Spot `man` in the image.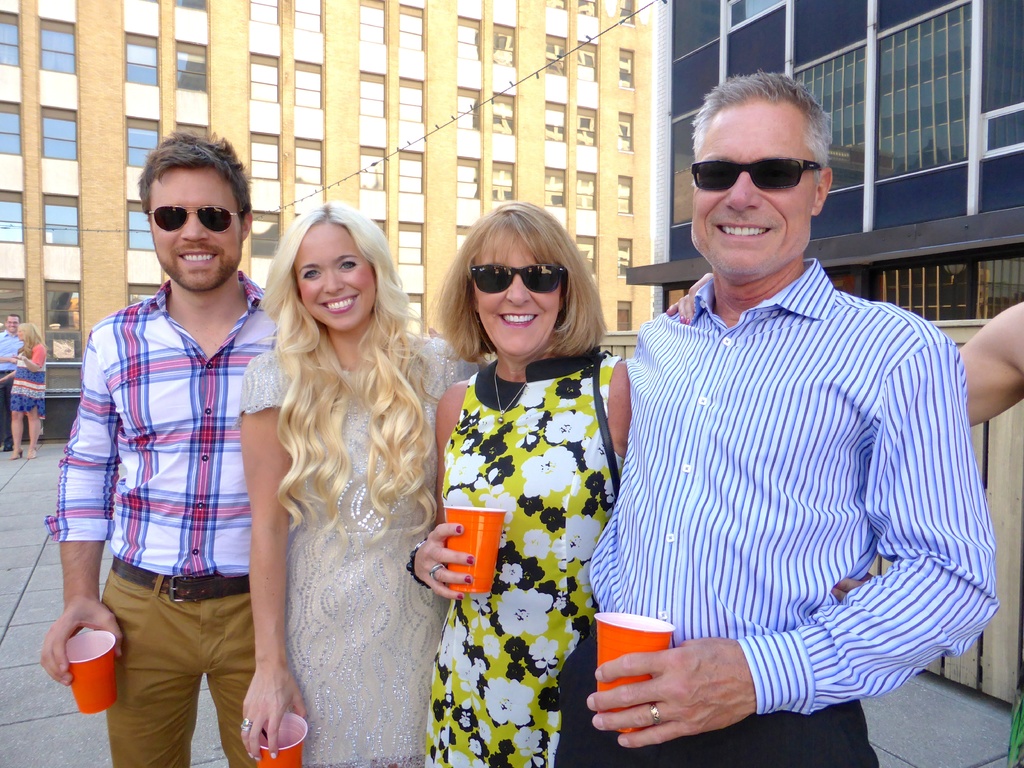
`man` found at <region>0, 315, 25, 451</region>.
